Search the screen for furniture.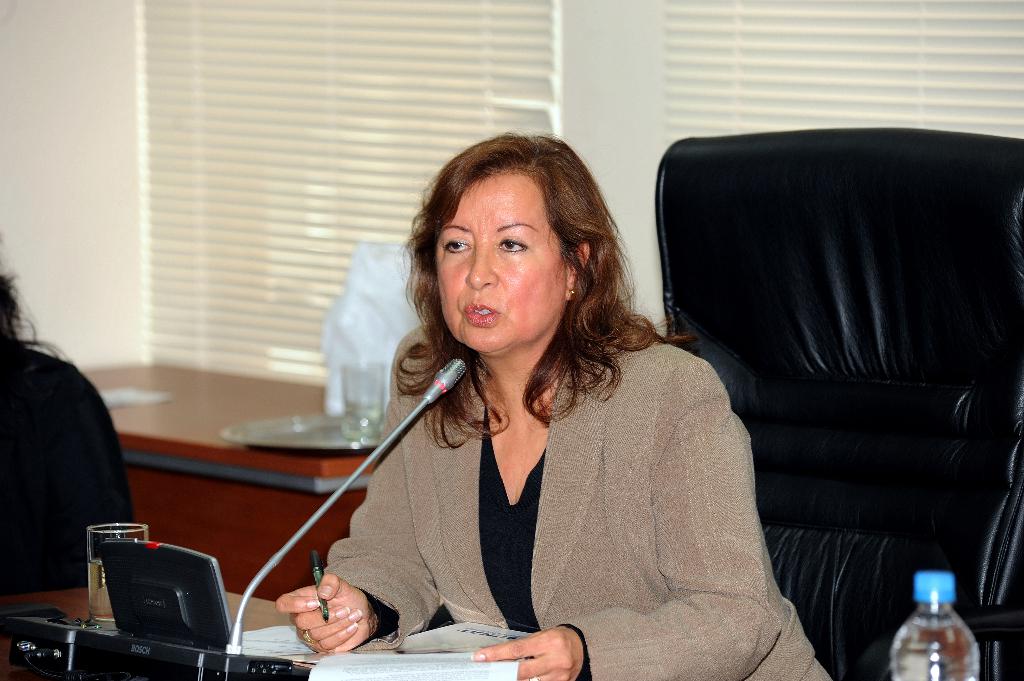
Found at pyautogui.locateOnScreen(85, 362, 379, 600).
